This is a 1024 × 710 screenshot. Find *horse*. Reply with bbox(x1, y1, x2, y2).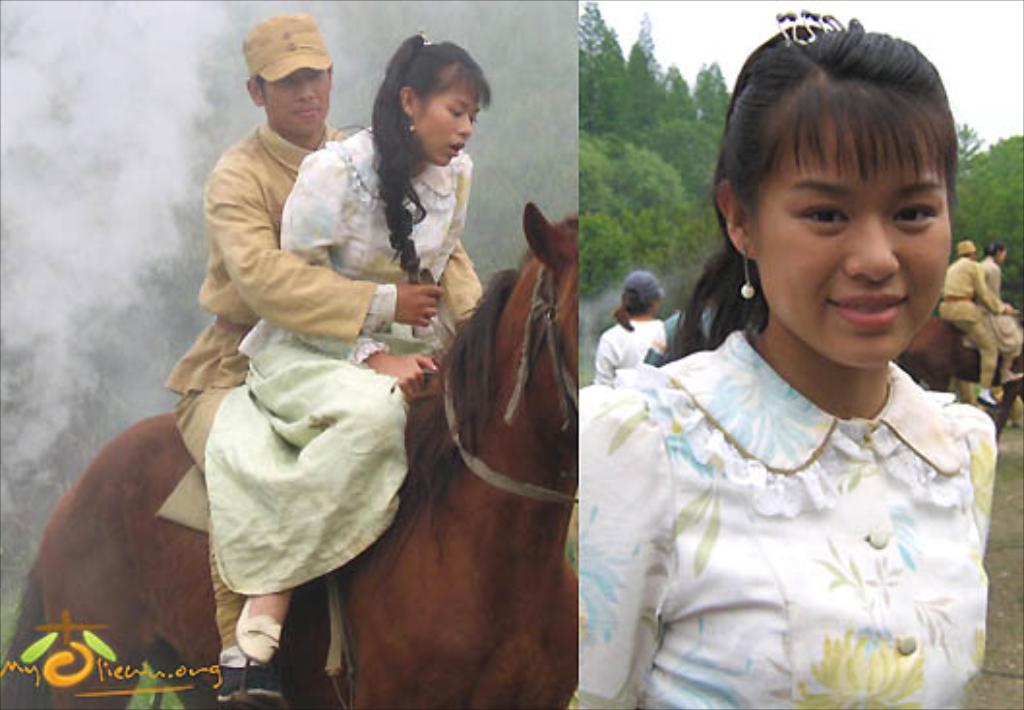
bbox(896, 315, 1022, 441).
